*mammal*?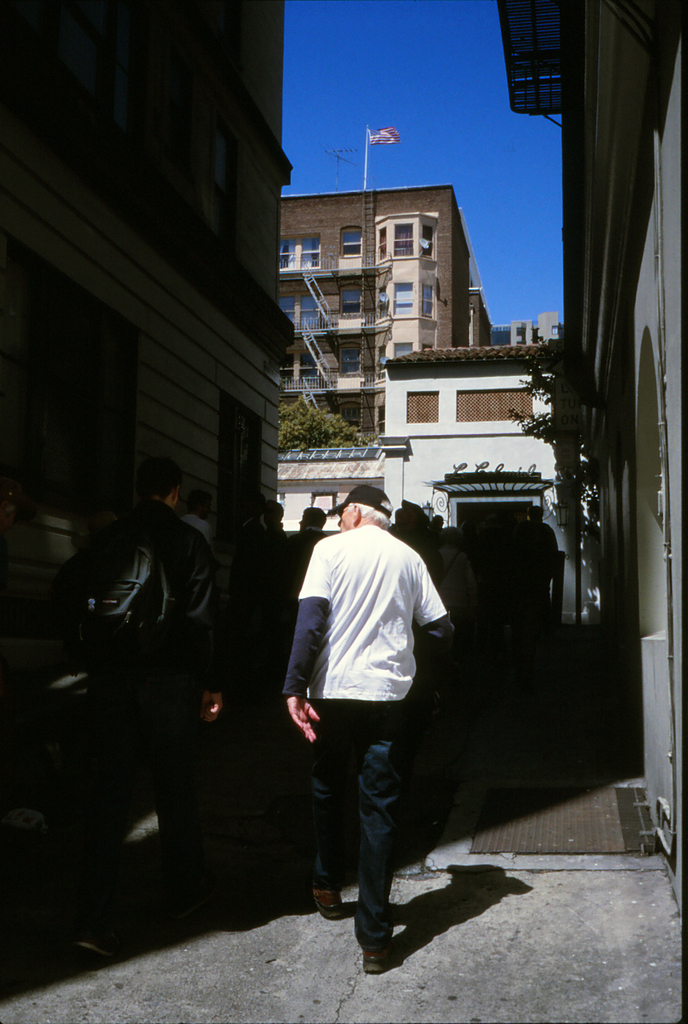
{"left": 288, "top": 502, "right": 328, "bottom": 592}
